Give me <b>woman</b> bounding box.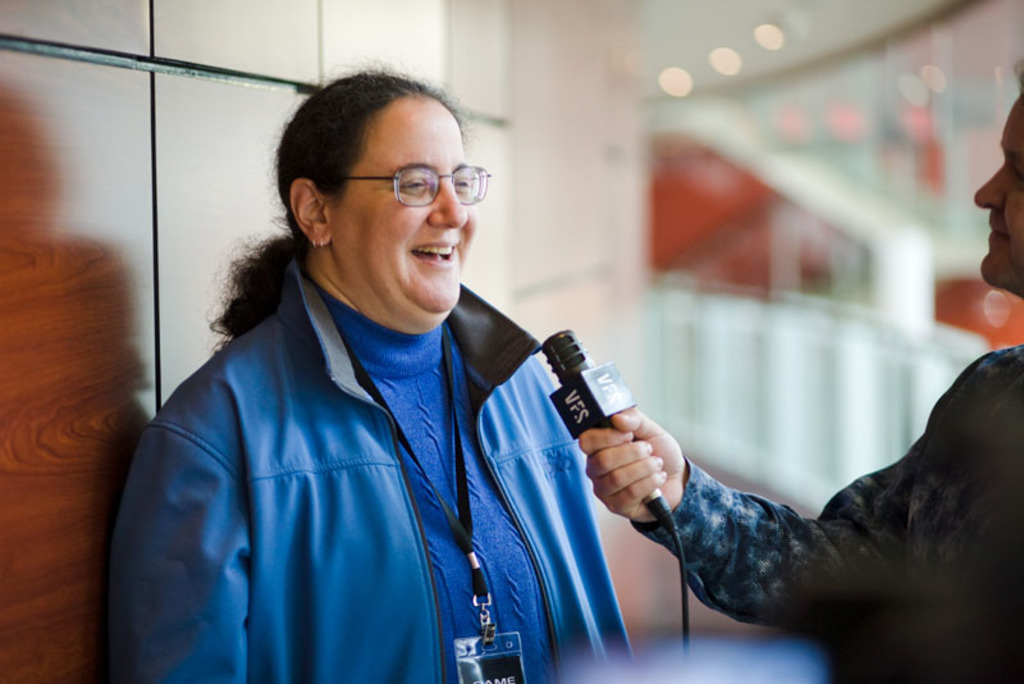
[x1=82, y1=110, x2=750, y2=671].
